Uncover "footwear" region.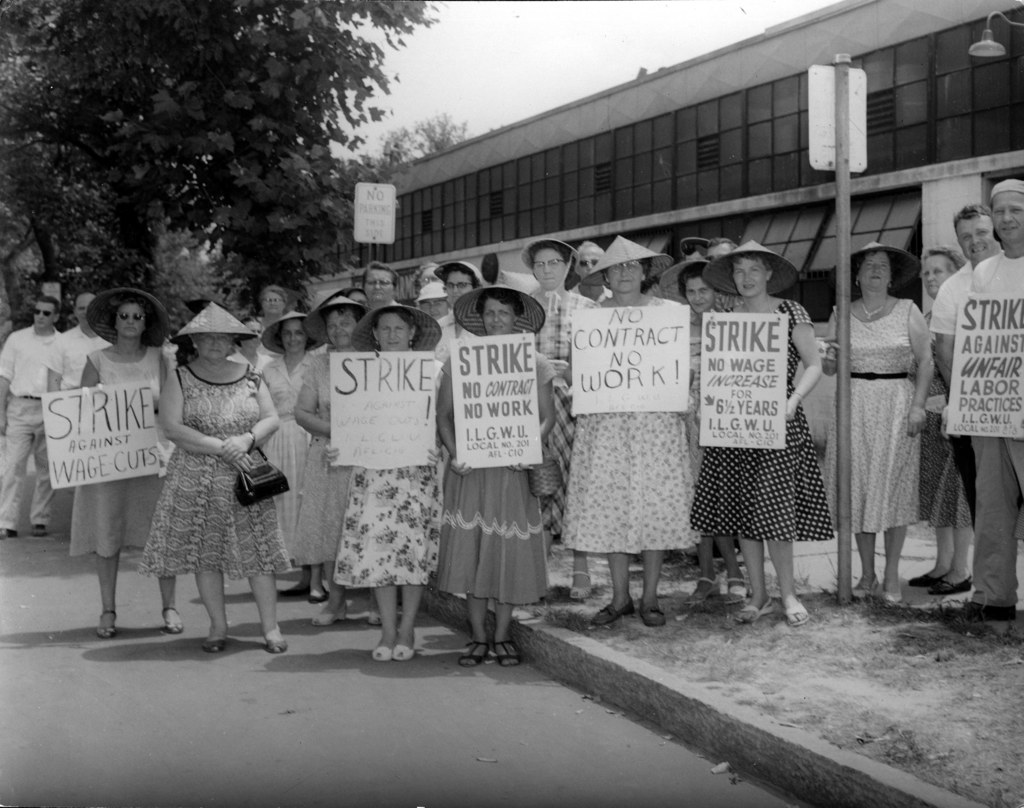
Uncovered: region(906, 571, 944, 590).
